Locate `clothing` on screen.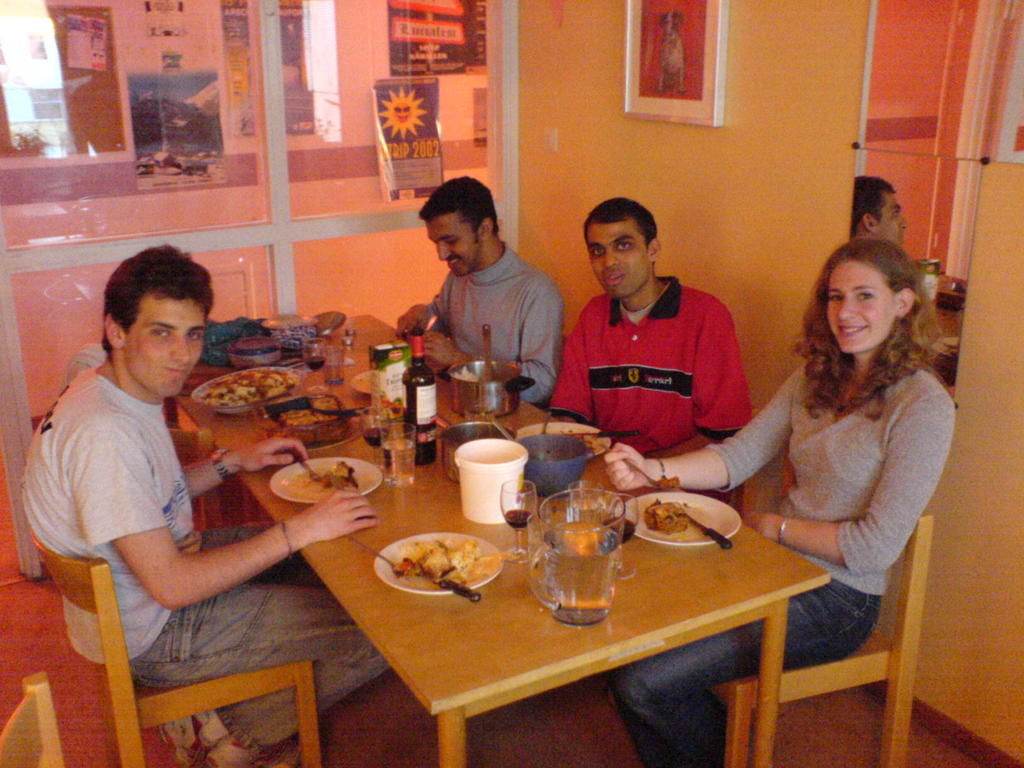
On screen at <region>15, 362, 389, 758</region>.
